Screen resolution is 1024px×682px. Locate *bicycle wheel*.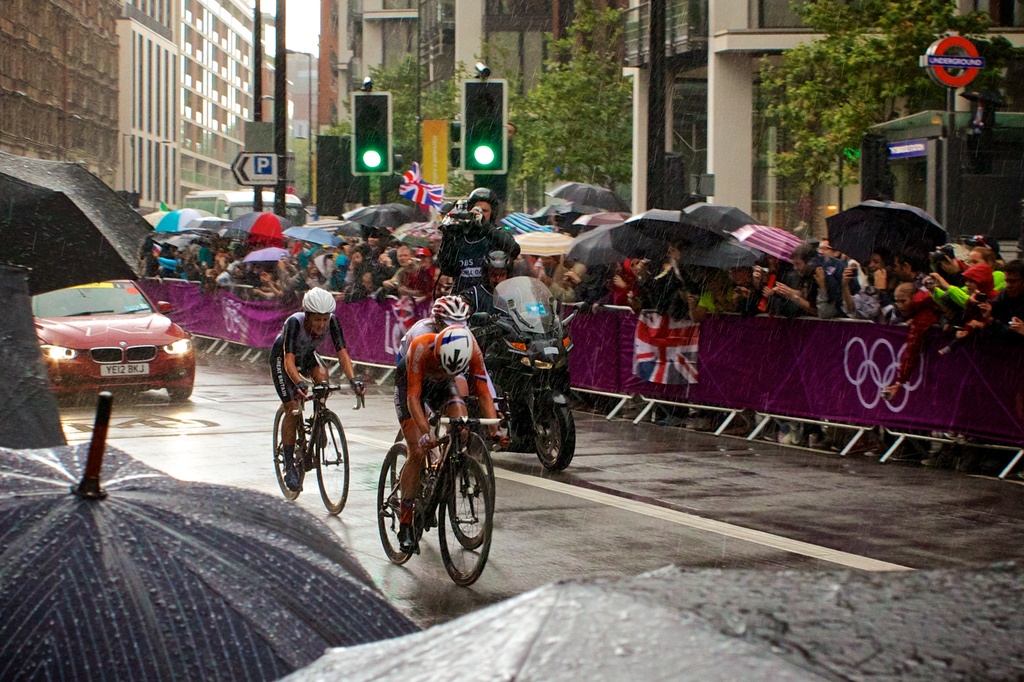
[x1=310, y1=409, x2=351, y2=519].
